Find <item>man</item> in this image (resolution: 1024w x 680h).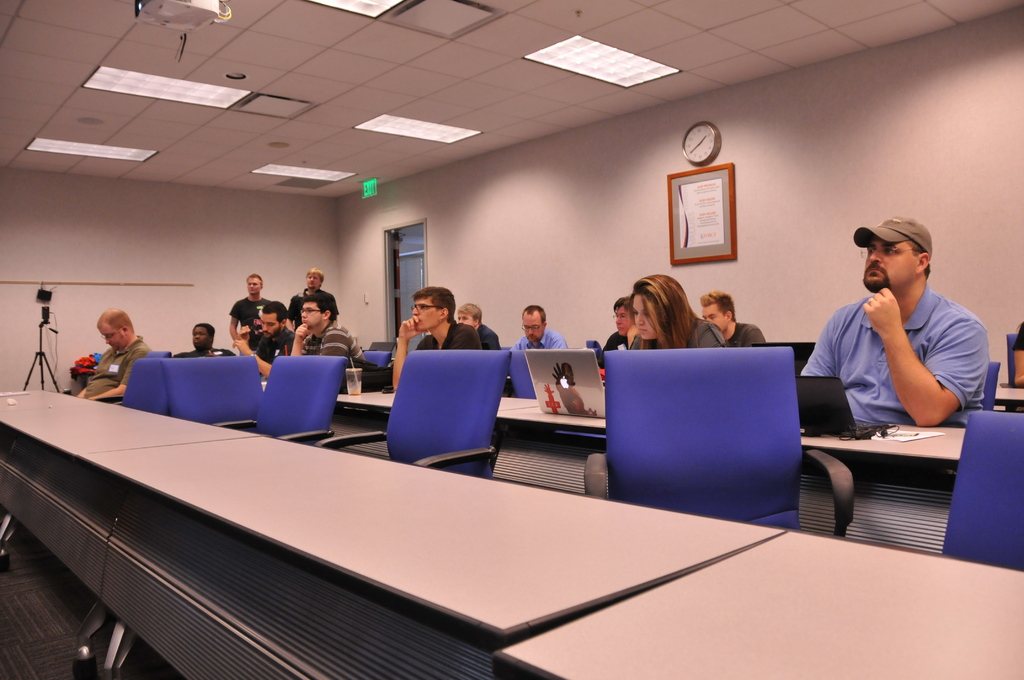
l=235, t=300, r=297, b=376.
